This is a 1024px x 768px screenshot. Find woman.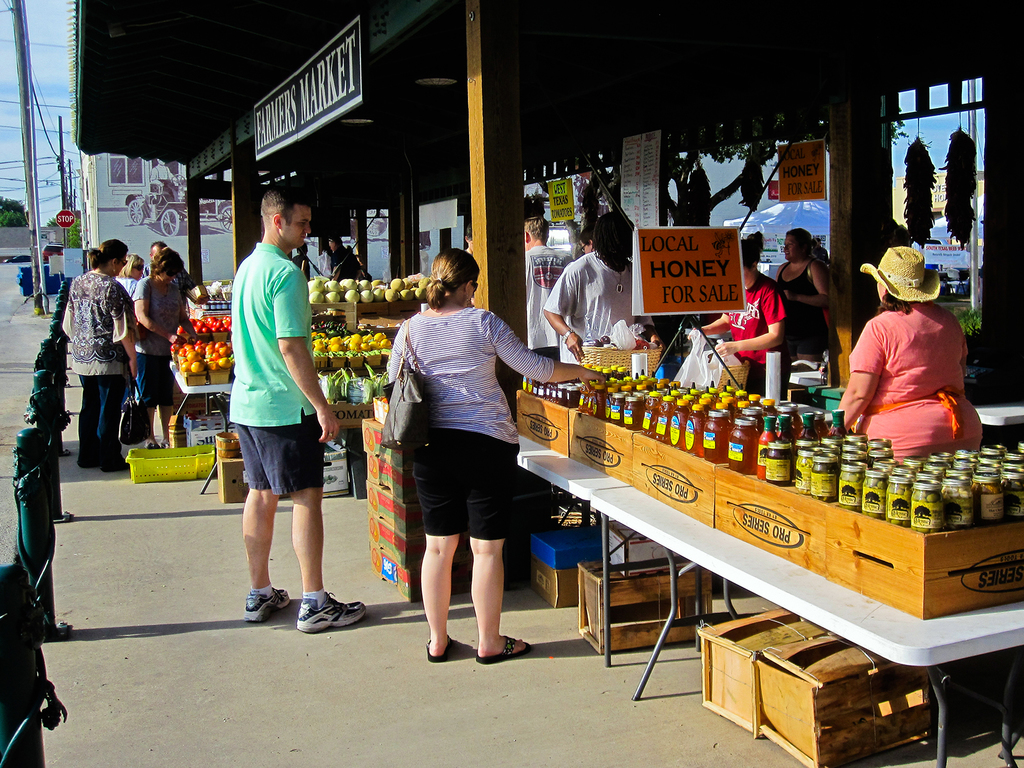
Bounding box: <box>60,238,133,477</box>.
